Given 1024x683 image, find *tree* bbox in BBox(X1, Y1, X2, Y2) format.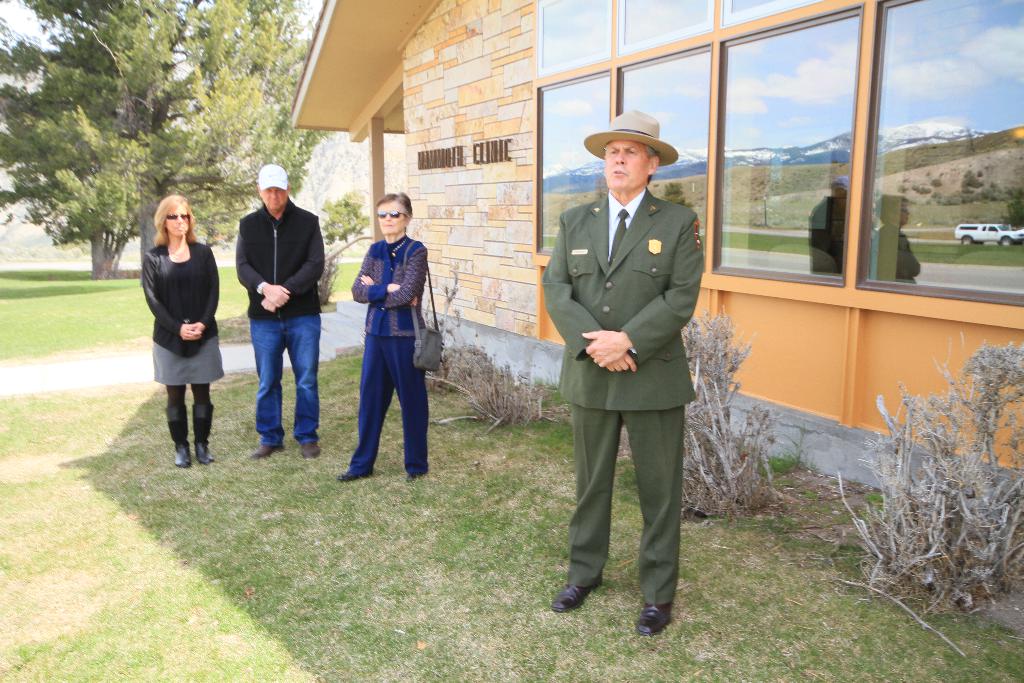
BBox(320, 194, 374, 303).
